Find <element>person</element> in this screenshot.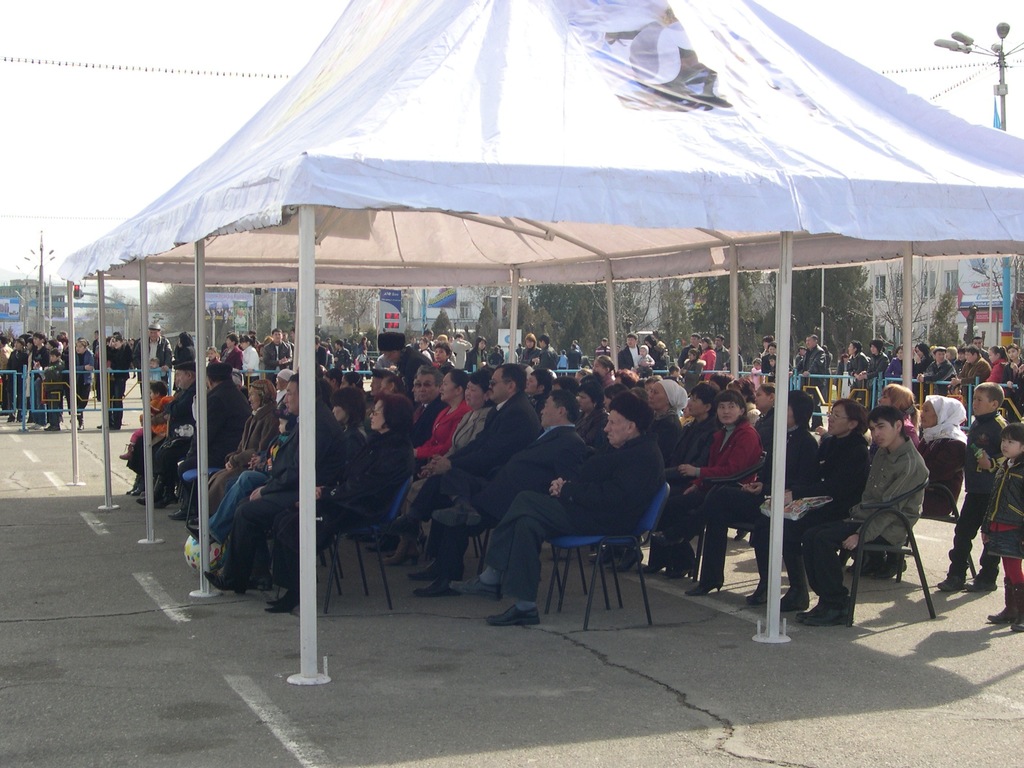
The bounding box for <element>person</element> is [980,423,1023,631].
